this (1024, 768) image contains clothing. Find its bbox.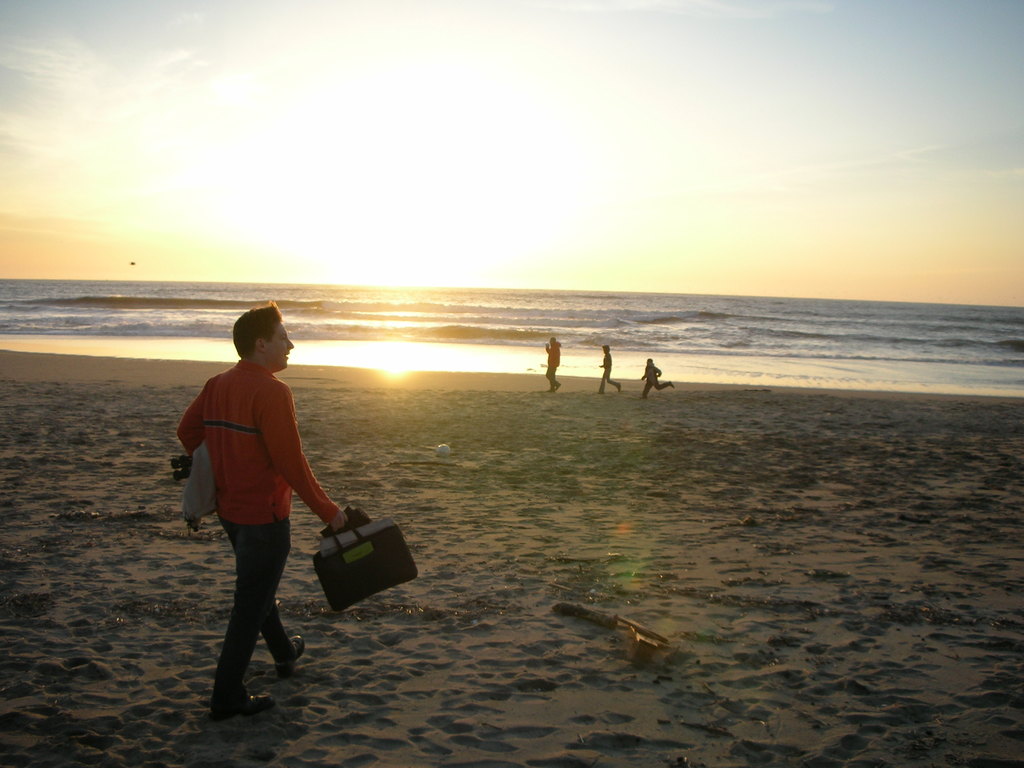
171,363,358,690.
